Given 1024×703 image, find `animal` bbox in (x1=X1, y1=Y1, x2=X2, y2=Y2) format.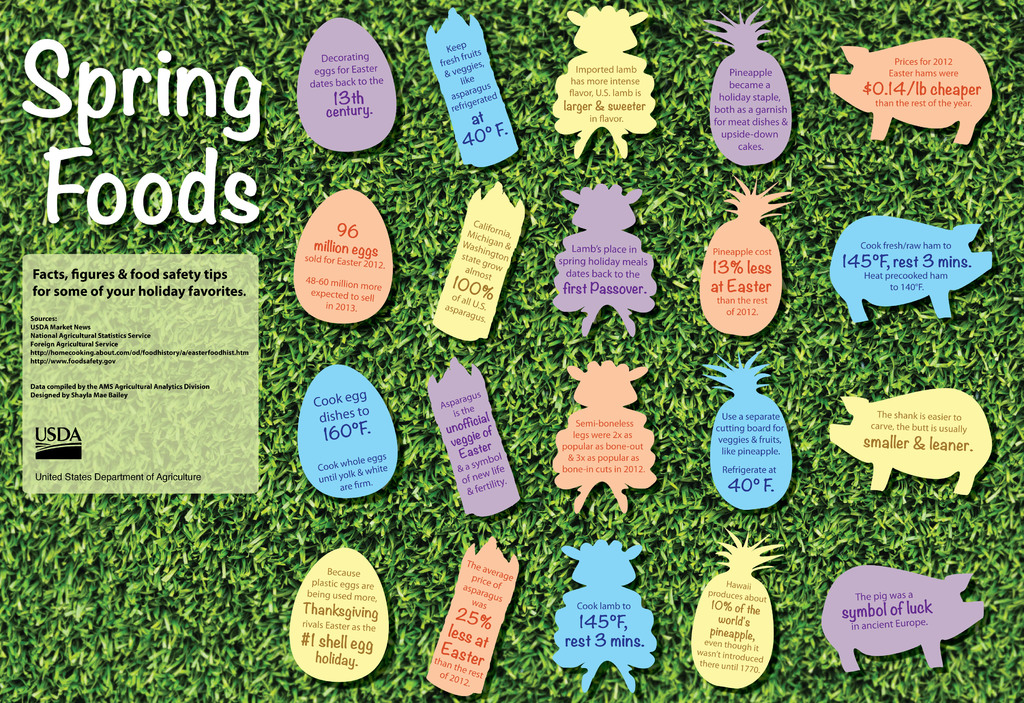
(x1=830, y1=387, x2=991, y2=496).
